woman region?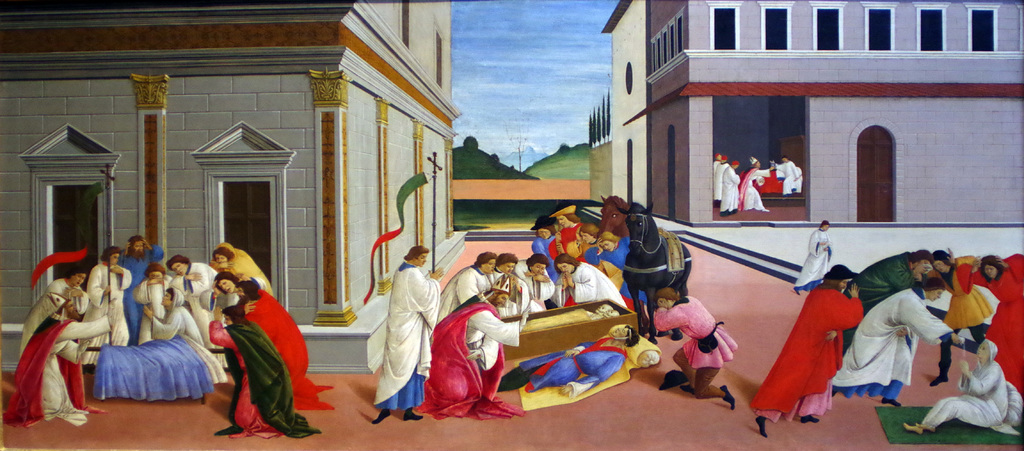
x1=212 y1=267 x2=338 y2=407
